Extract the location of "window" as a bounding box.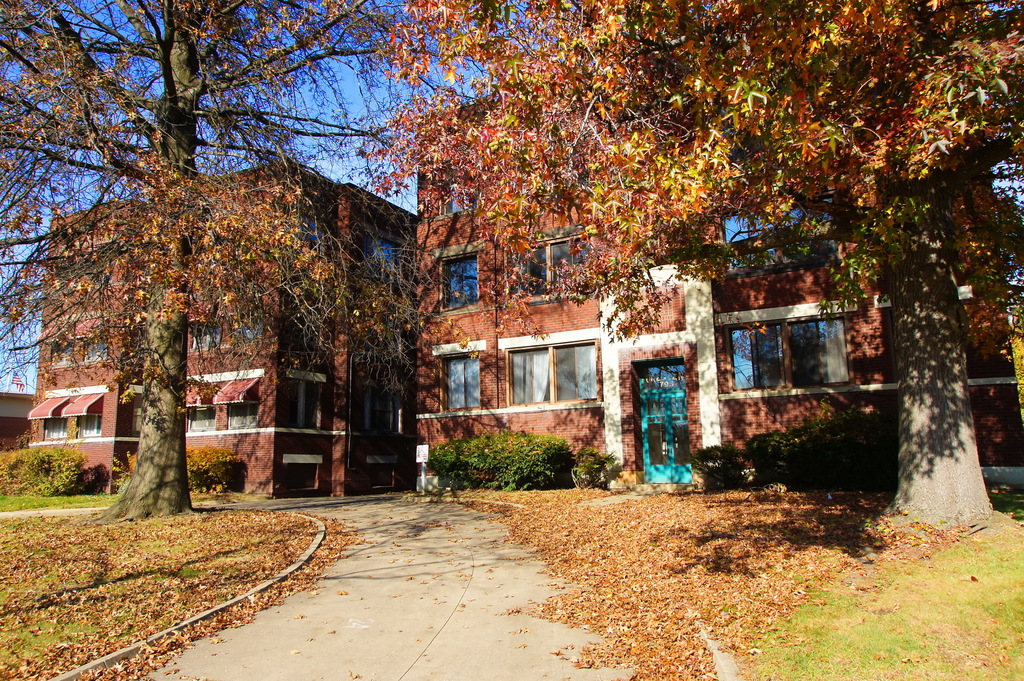
select_region(191, 408, 215, 432).
